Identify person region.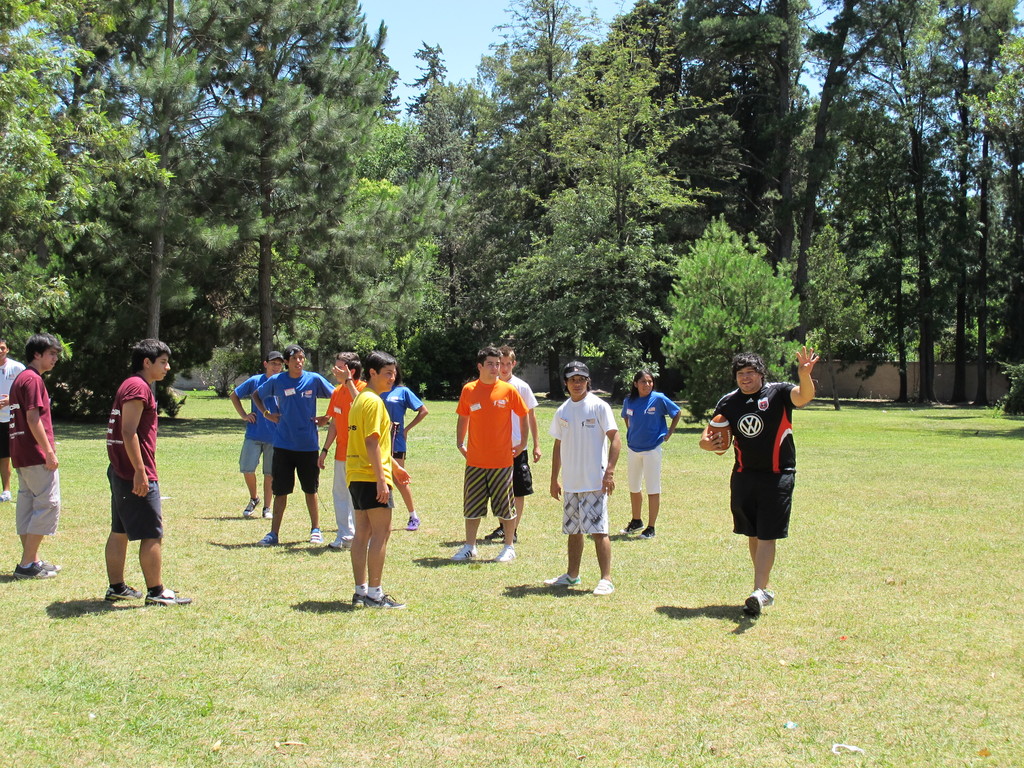
Region: x1=338 y1=346 x2=397 y2=612.
